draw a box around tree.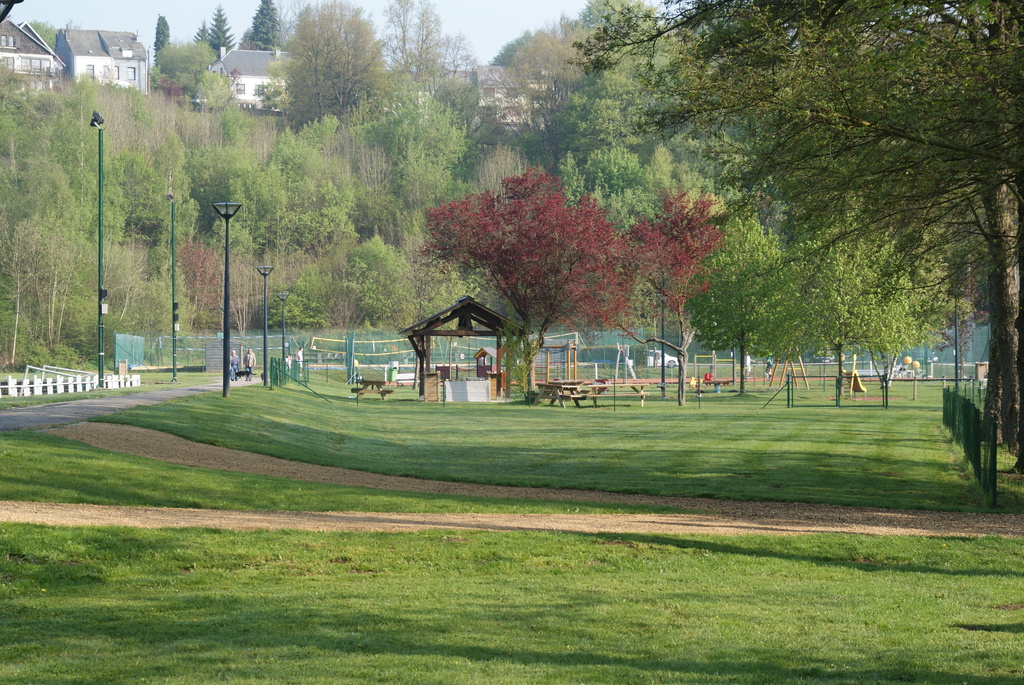
583 0 705 100.
